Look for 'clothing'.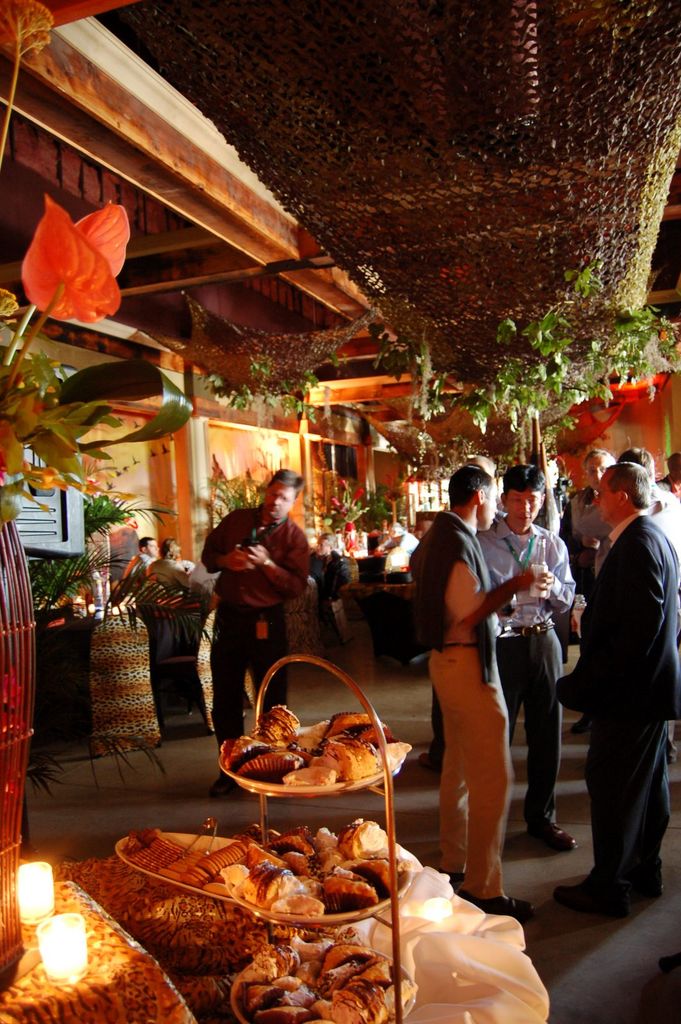
Found: bbox(642, 481, 680, 755).
